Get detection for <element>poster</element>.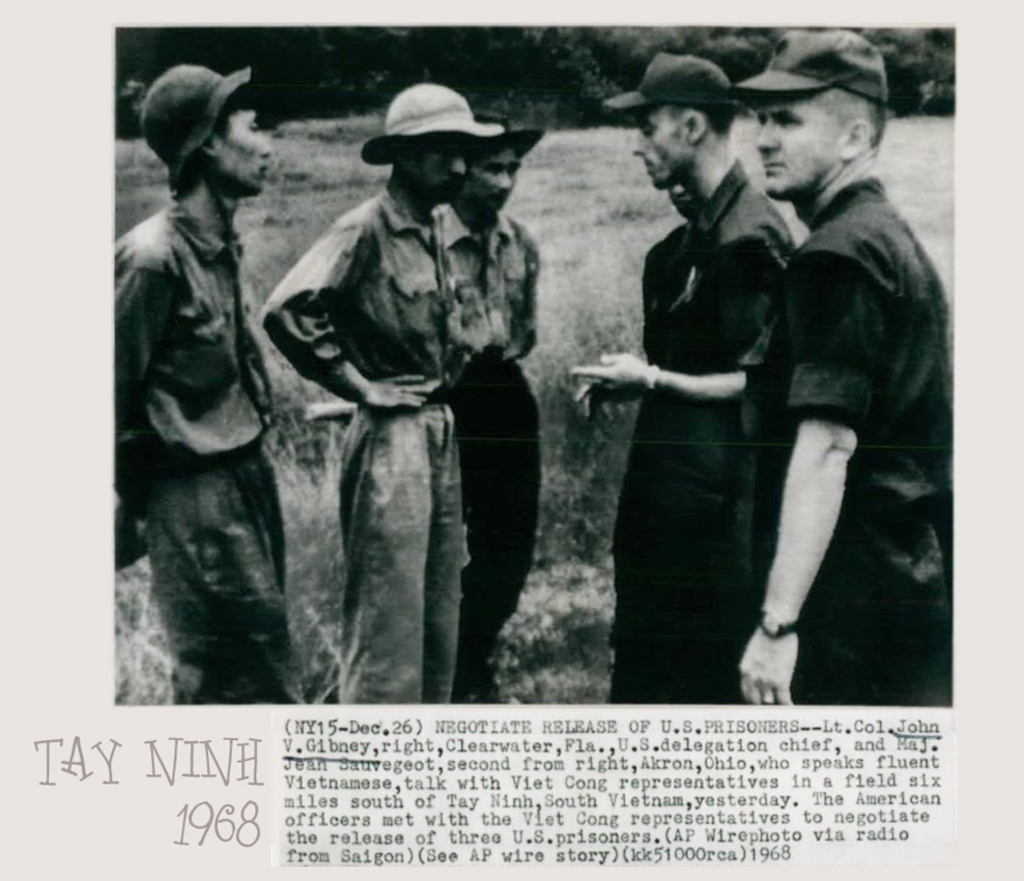
Detection: {"x1": 0, "y1": 0, "x2": 1023, "y2": 880}.
